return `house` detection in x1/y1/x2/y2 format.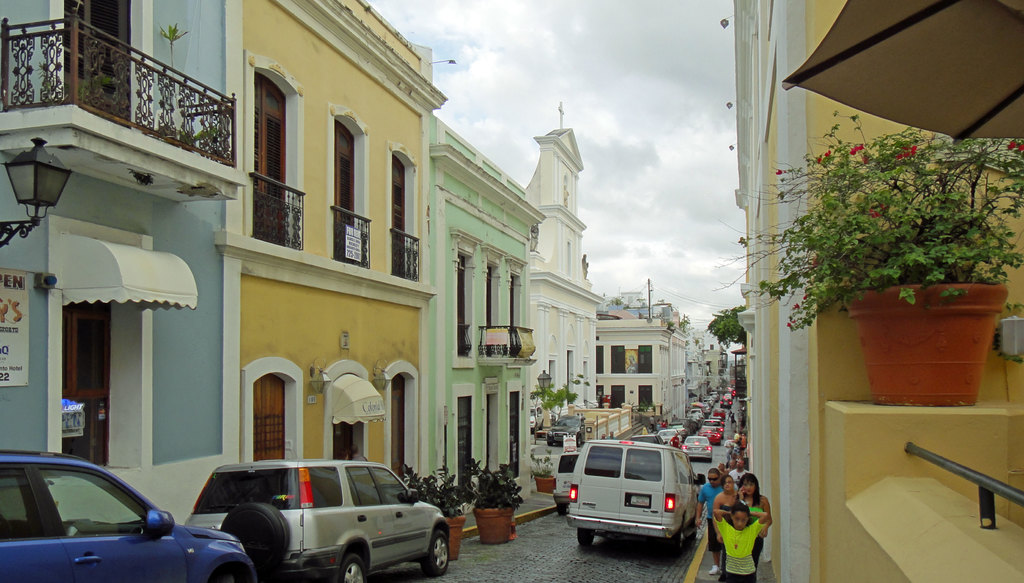
593/306/692/433.
